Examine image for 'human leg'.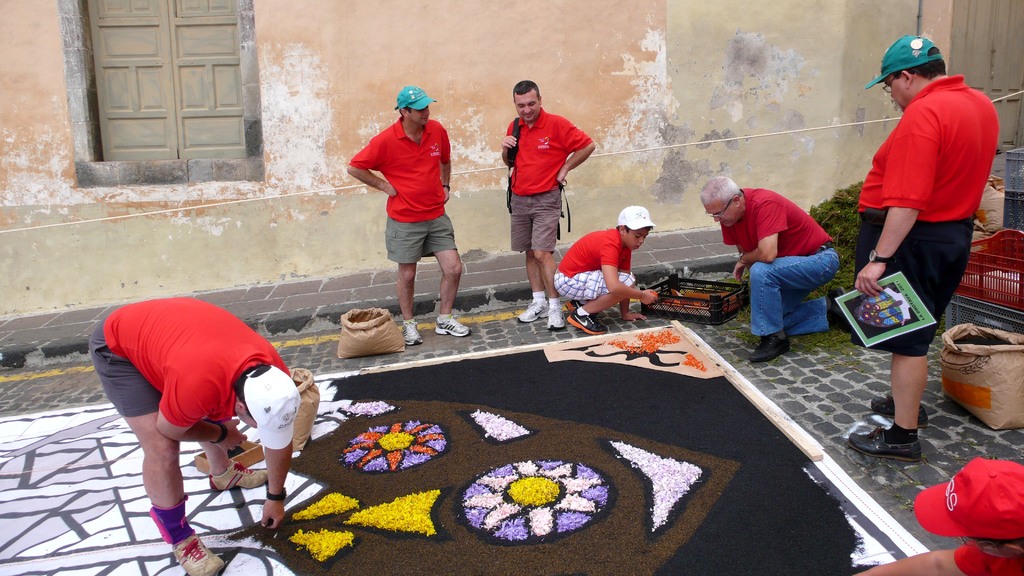
Examination result: bbox=[844, 220, 938, 460].
